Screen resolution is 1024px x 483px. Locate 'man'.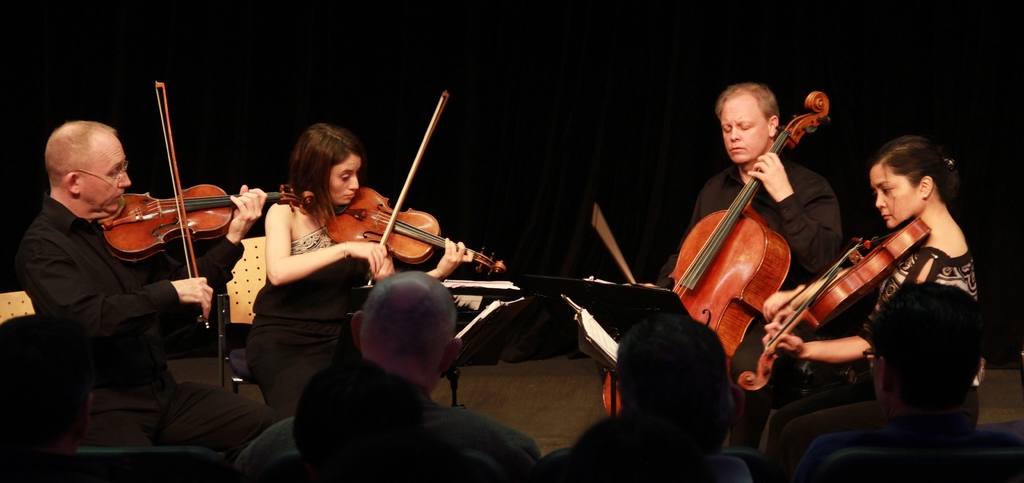
x1=771, y1=276, x2=1023, y2=482.
